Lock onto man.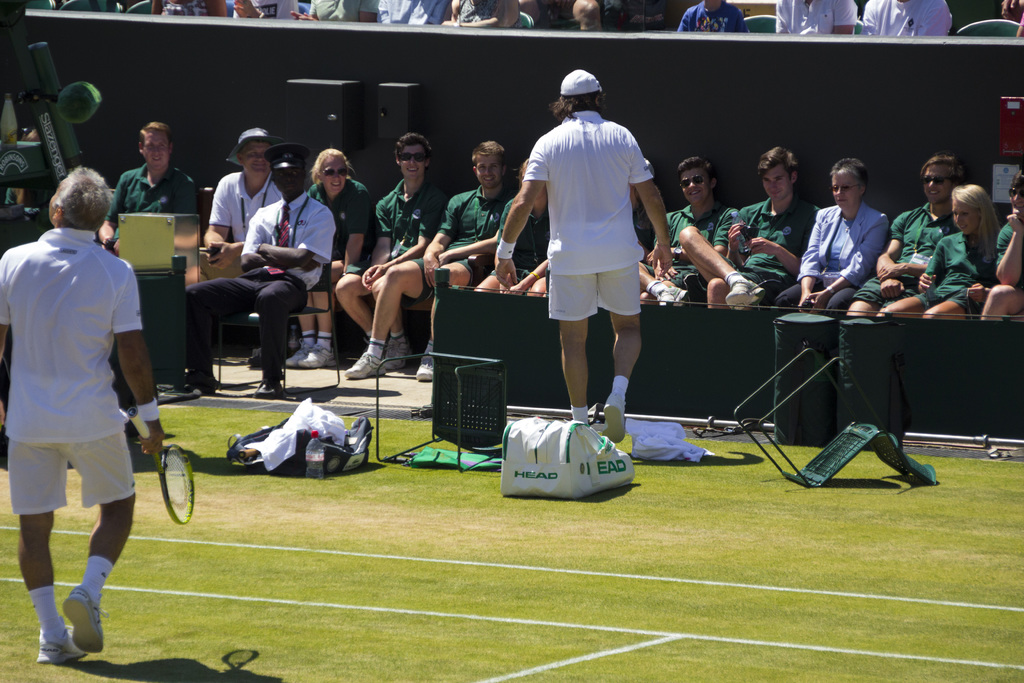
Locked: (0, 164, 164, 671).
